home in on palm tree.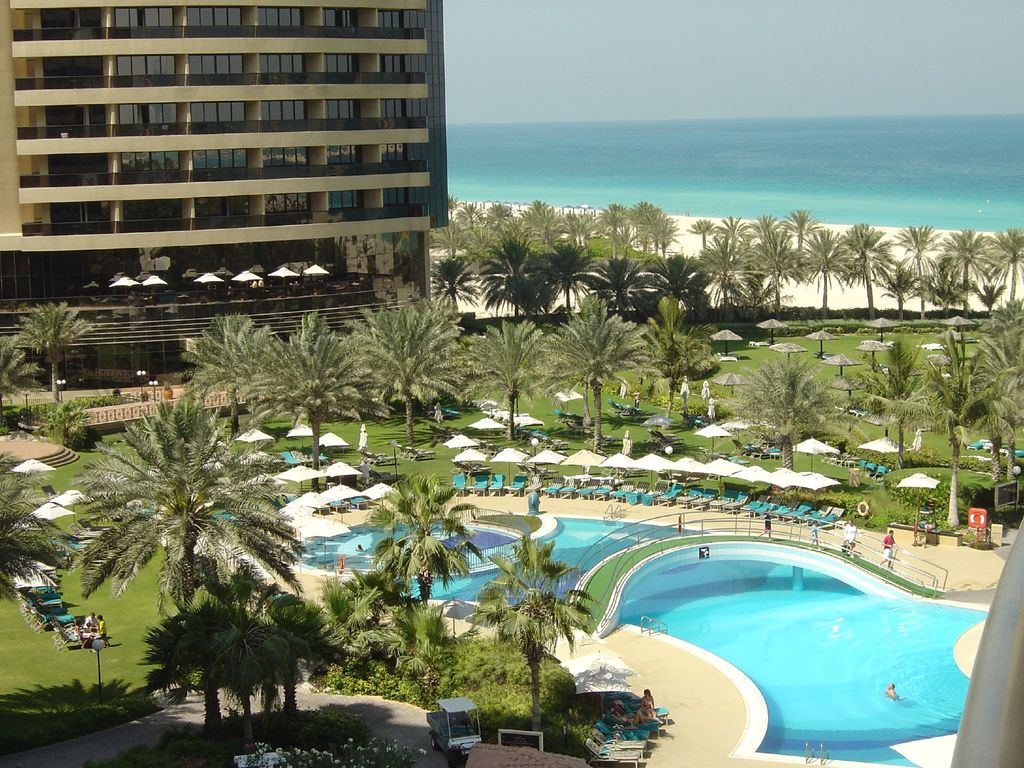
Homed in at [left=60, top=422, right=292, bottom=707].
